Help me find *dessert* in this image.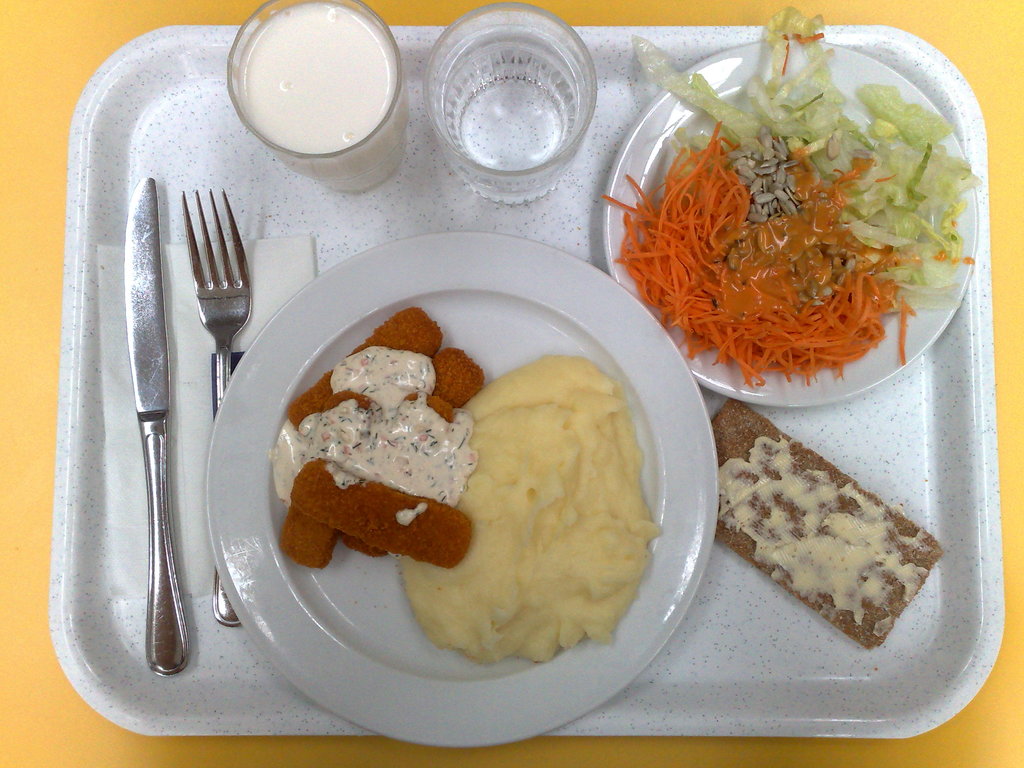
Found it: 408,360,652,673.
